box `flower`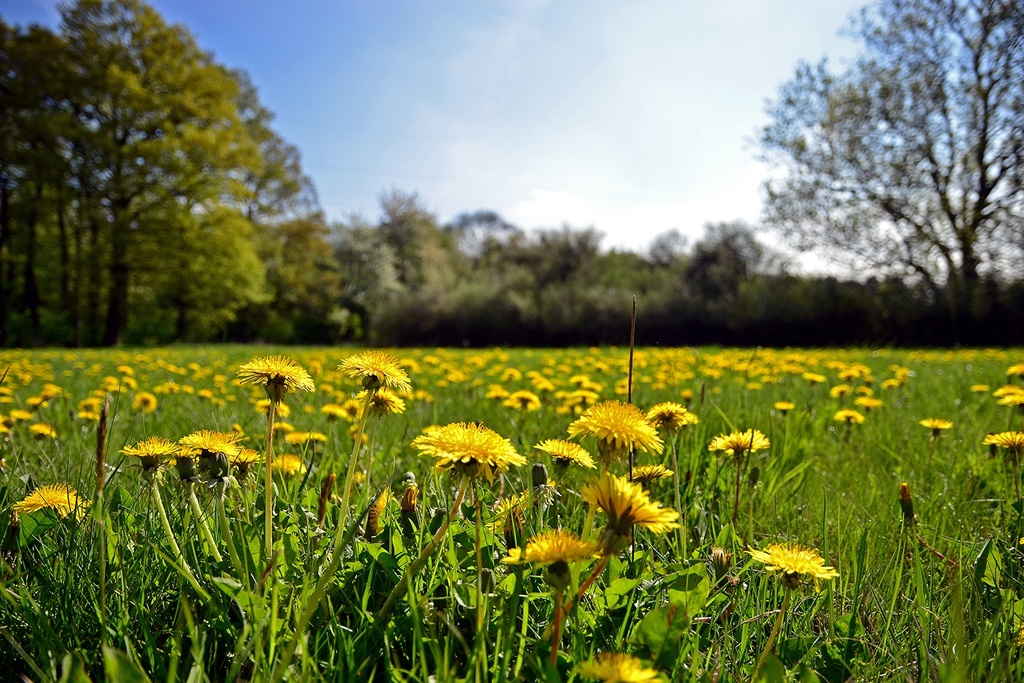
select_region(568, 398, 666, 469)
